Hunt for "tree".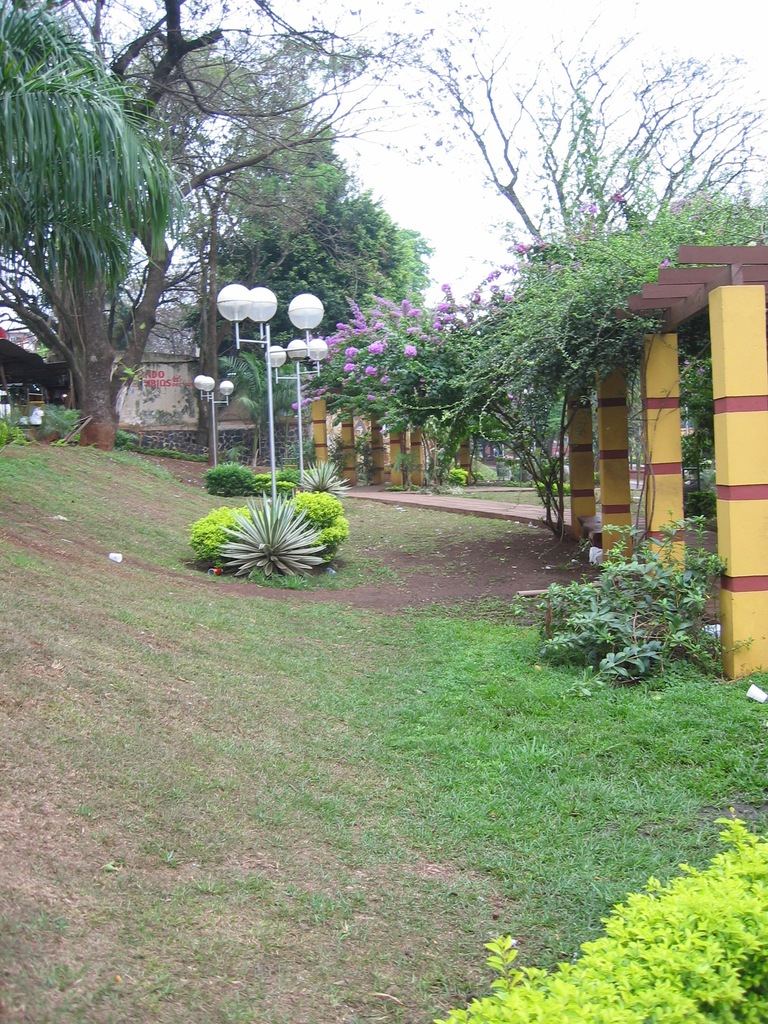
Hunted down at 303/257/538/495.
